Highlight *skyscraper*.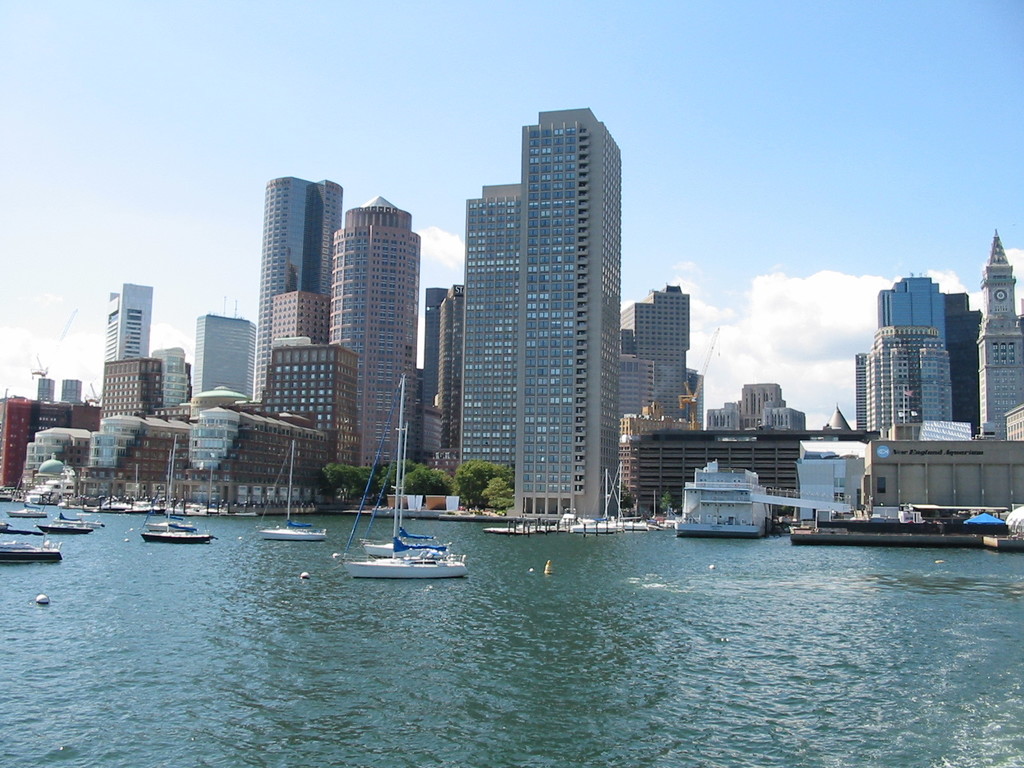
Highlighted region: (left=420, top=284, right=443, bottom=404).
